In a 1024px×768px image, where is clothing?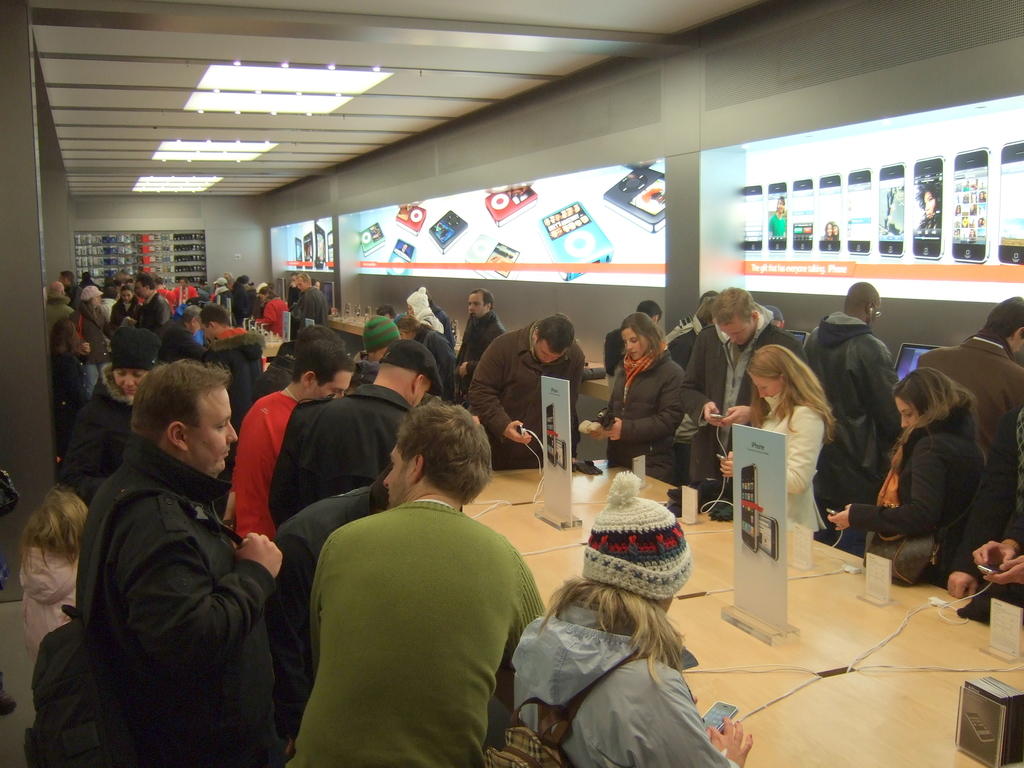
417, 326, 463, 397.
